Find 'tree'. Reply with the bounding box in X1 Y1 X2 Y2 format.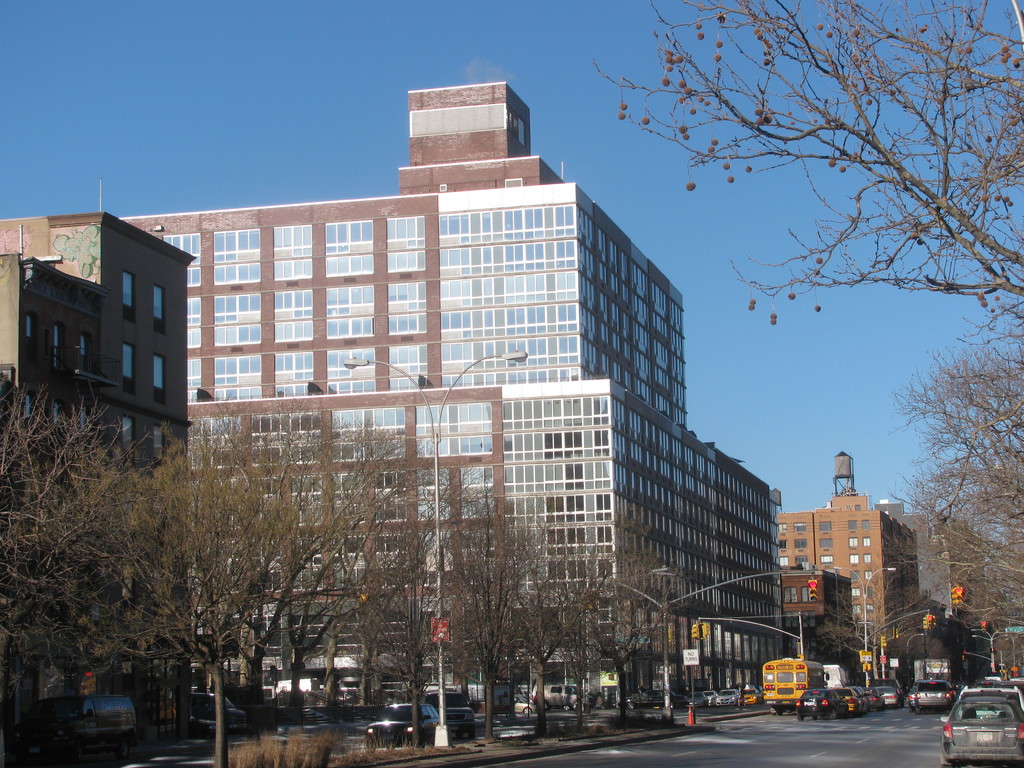
820 576 916 691.
